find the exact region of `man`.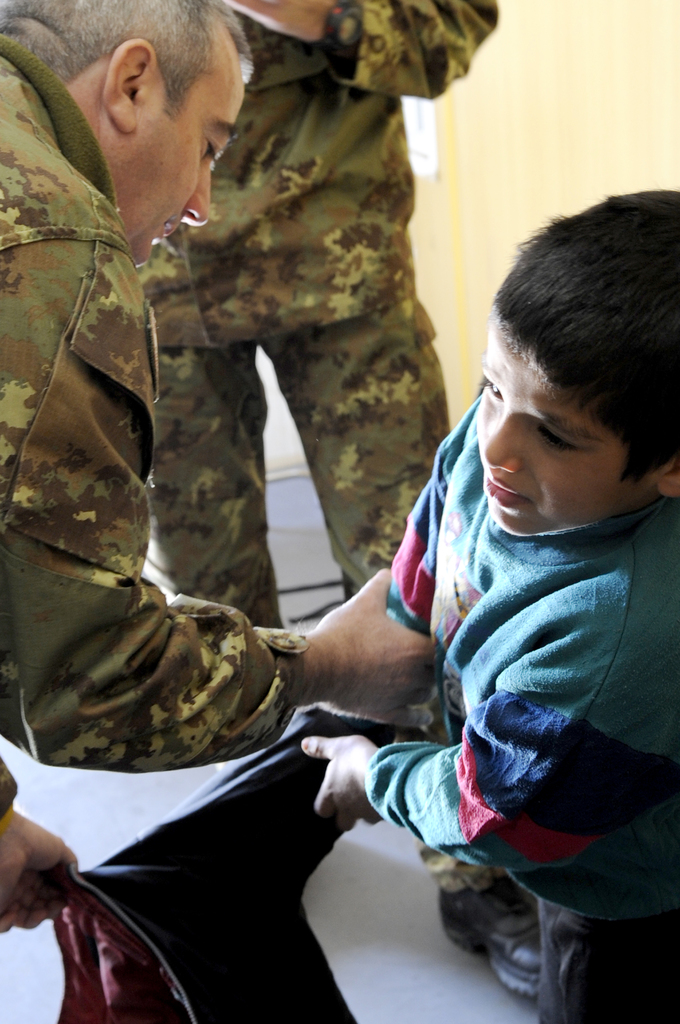
Exact region: detection(140, 0, 510, 640).
